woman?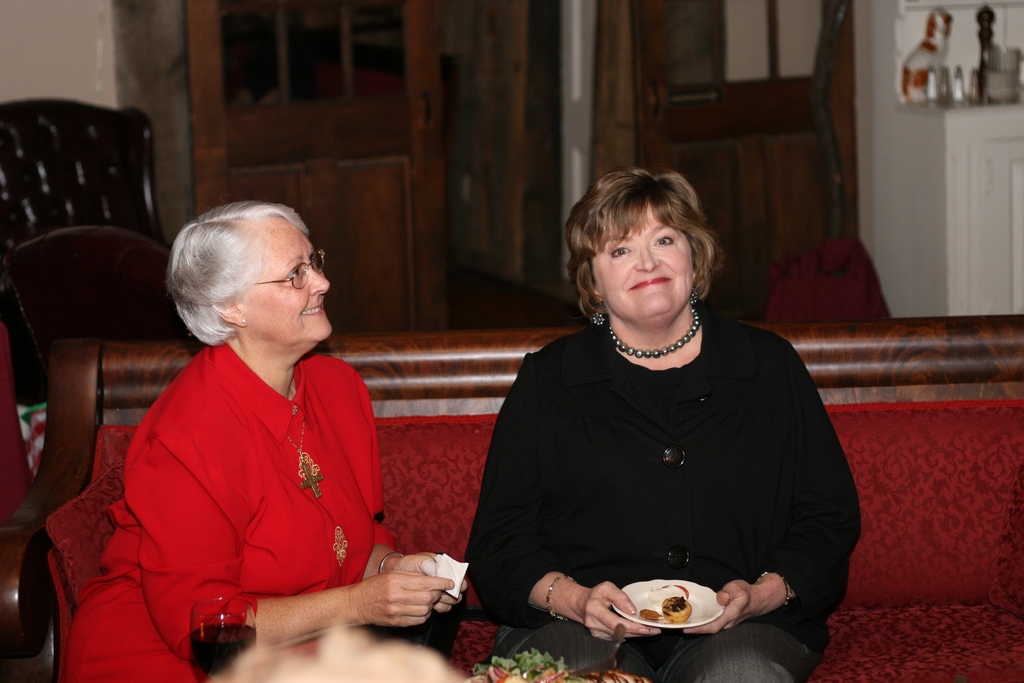
<region>463, 166, 862, 680</region>
